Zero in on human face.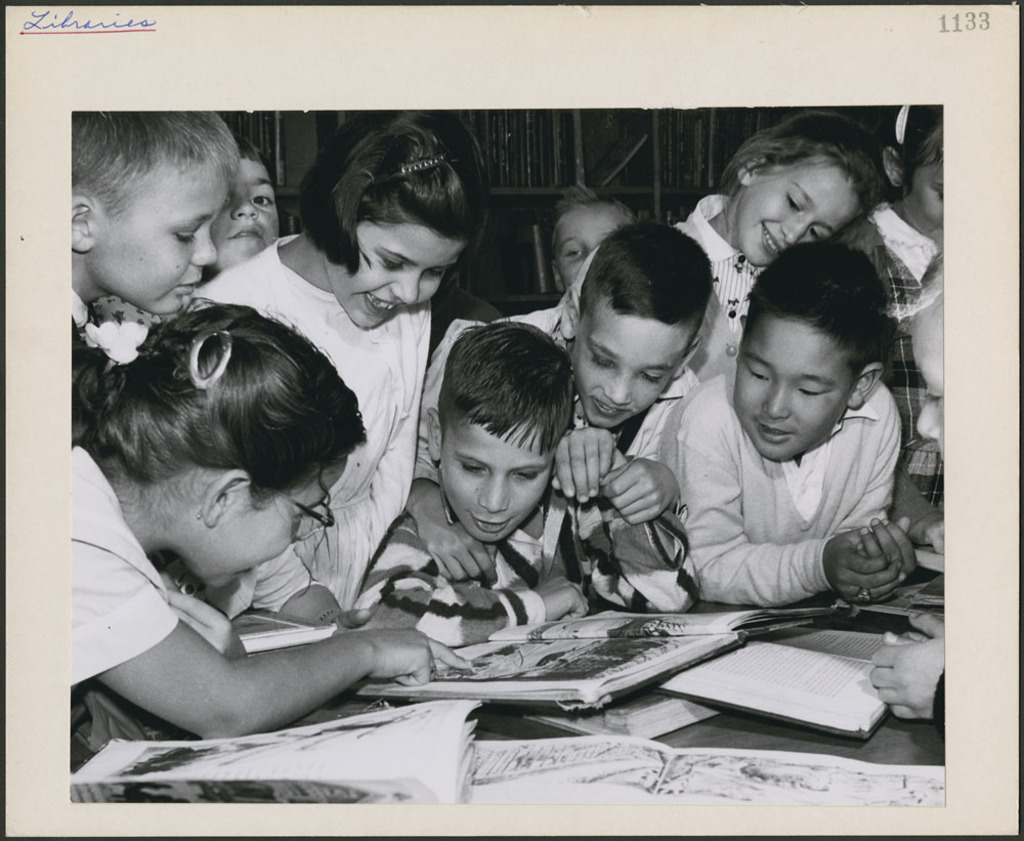
Zeroed in: BBox(325, 223, 466, 329).
